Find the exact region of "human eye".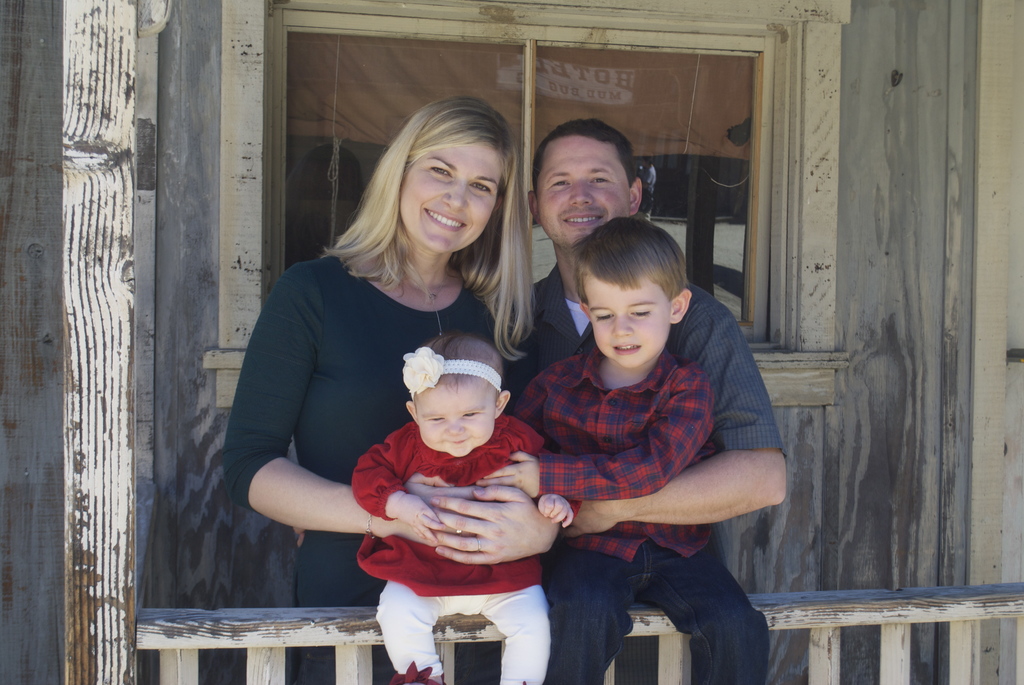
Exact region: crop(460, 410, 481, 420).
